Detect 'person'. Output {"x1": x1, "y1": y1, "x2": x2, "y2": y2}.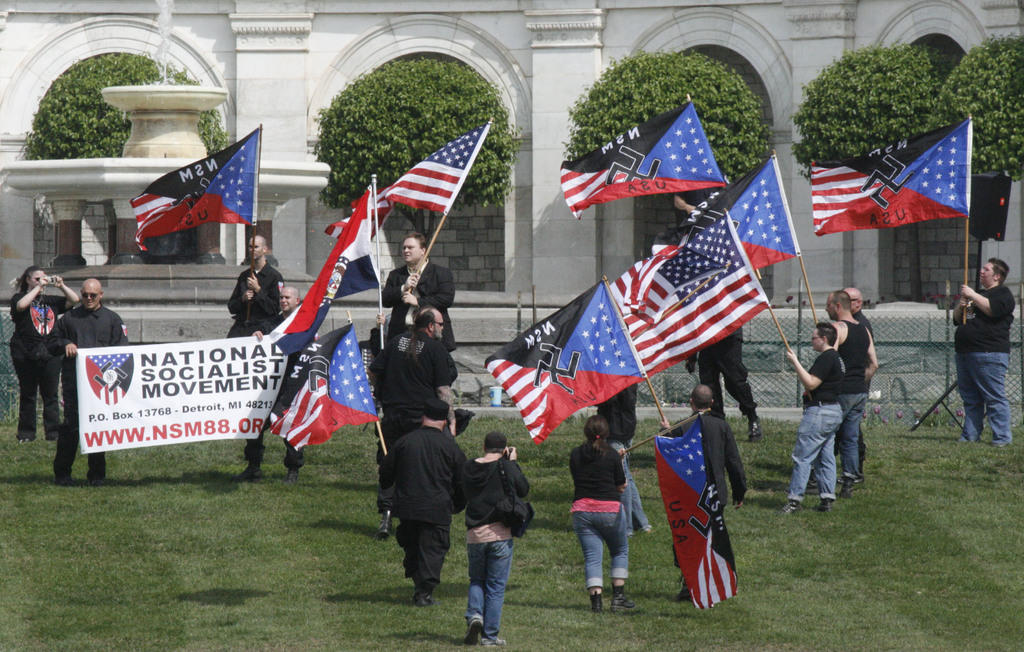
{"x1": 785, "y1": 288, "x2": 880, "y2": 492}.
